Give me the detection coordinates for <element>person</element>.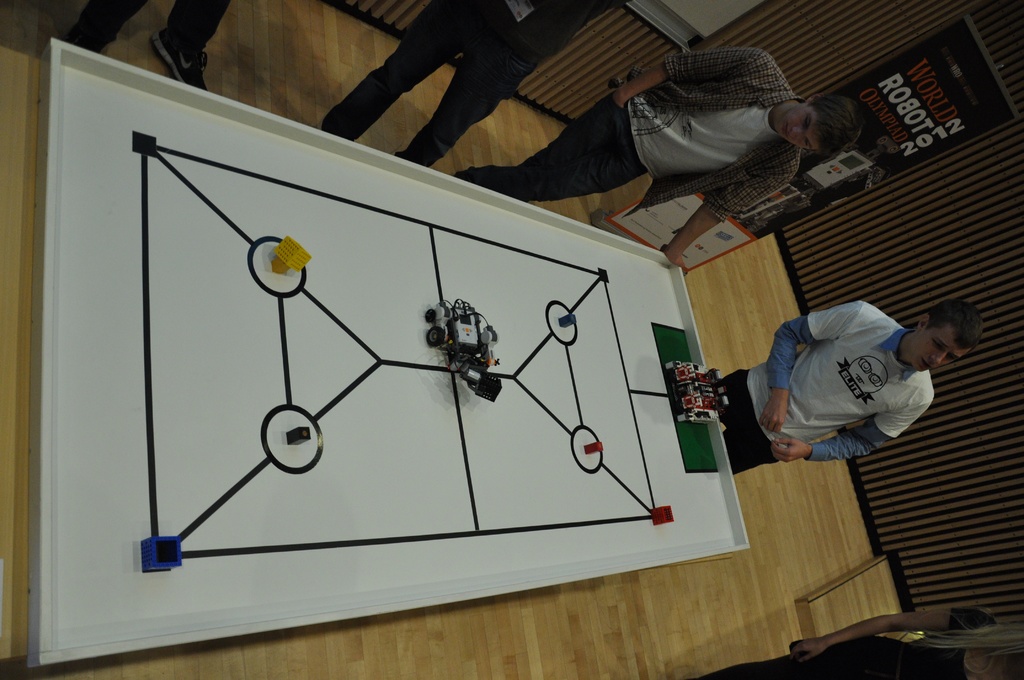
(691,611,1023,679).
